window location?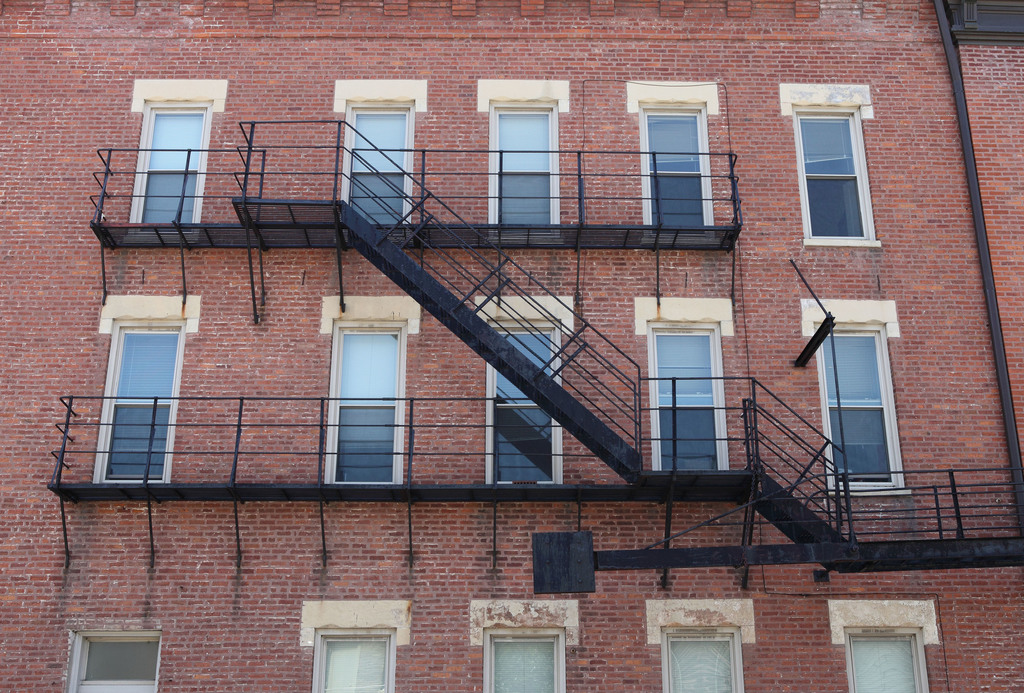
[left=806, top=298, right=915, bottom=497]
